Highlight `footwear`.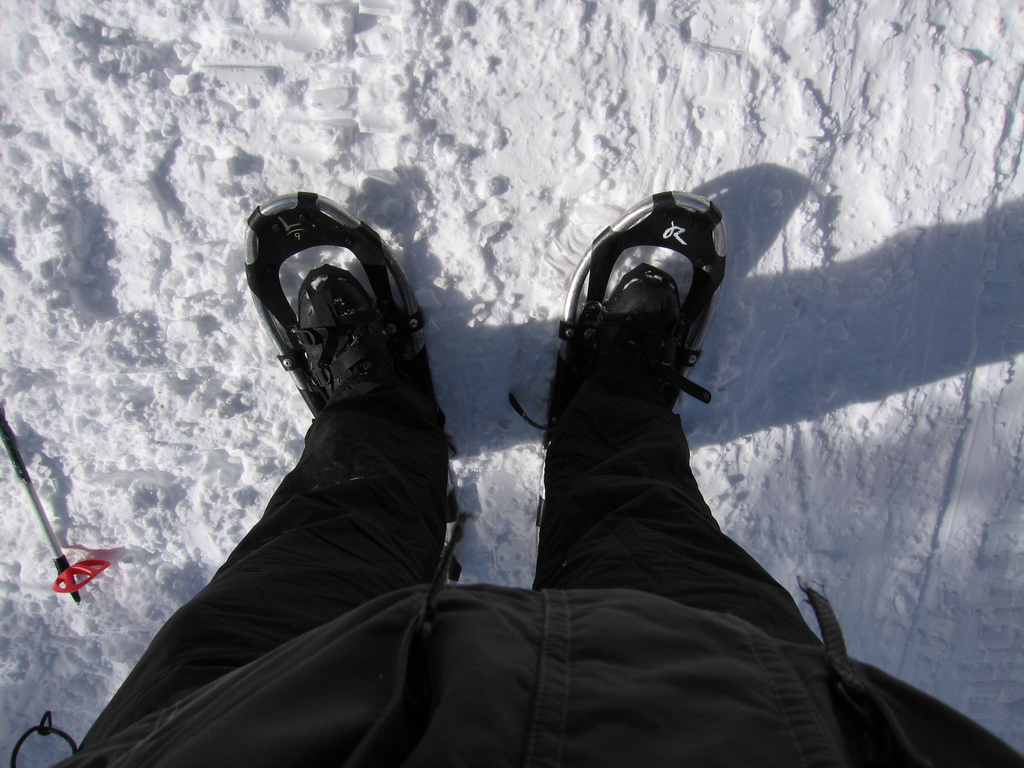
Highlighted region: pyautogui.locateOnScreen(294, 271, 405, 402).
